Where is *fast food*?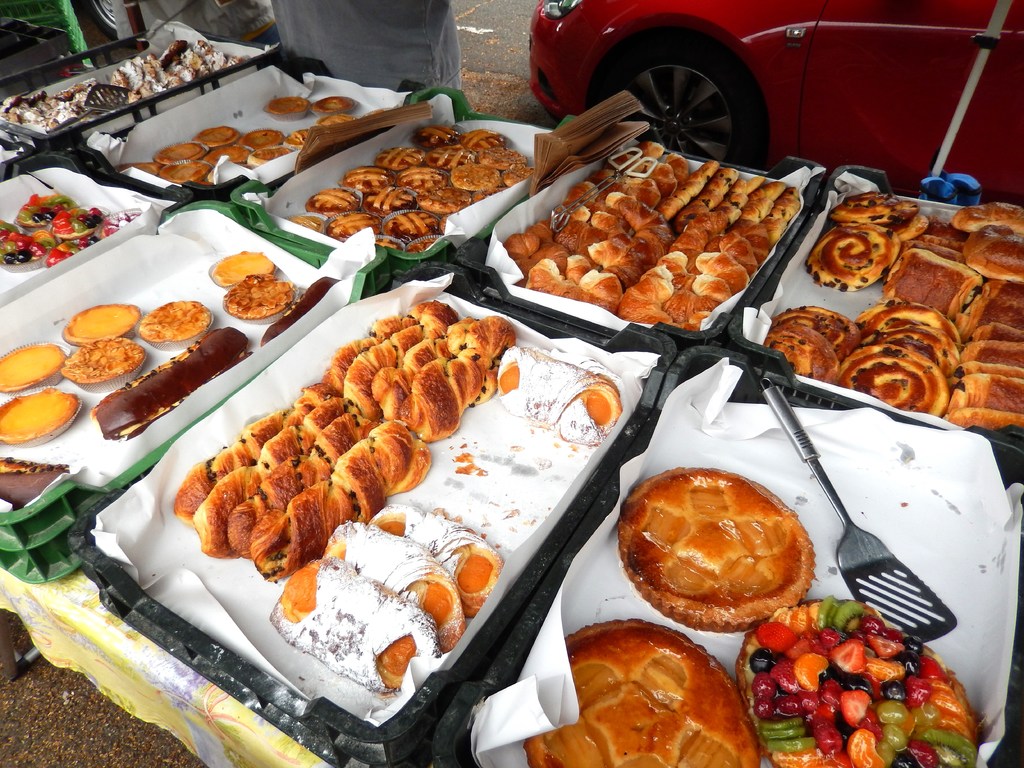
(496, 356, 623, 460).
